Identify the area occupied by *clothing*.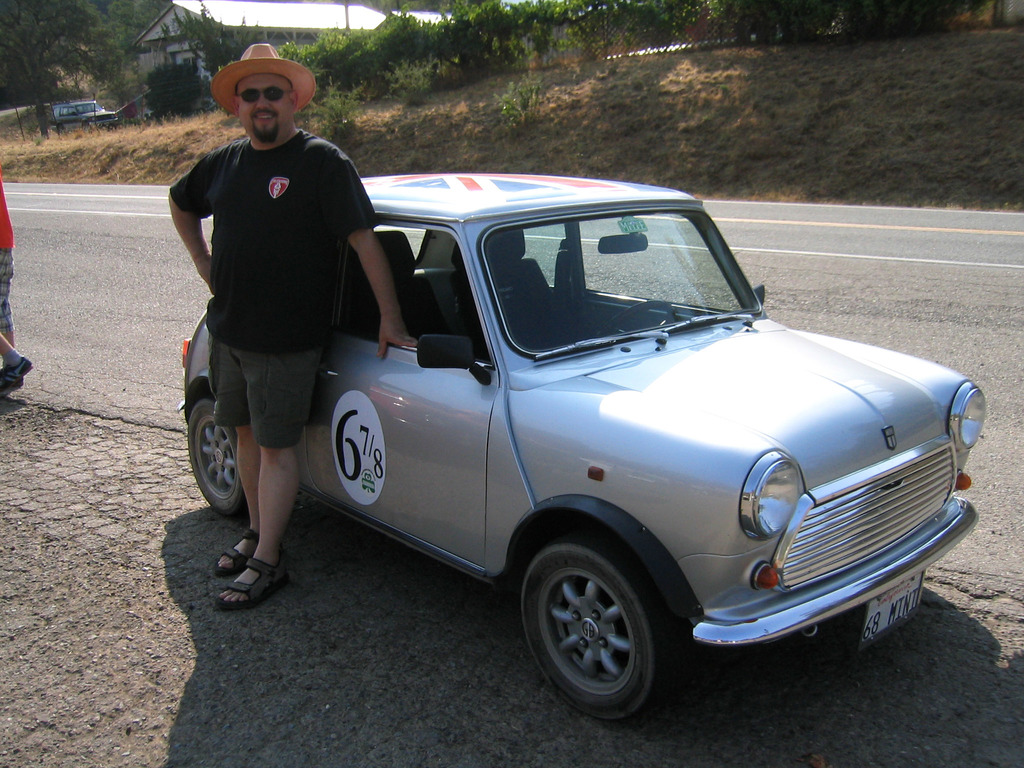
Area: crop(180, 84, 366, 478).
